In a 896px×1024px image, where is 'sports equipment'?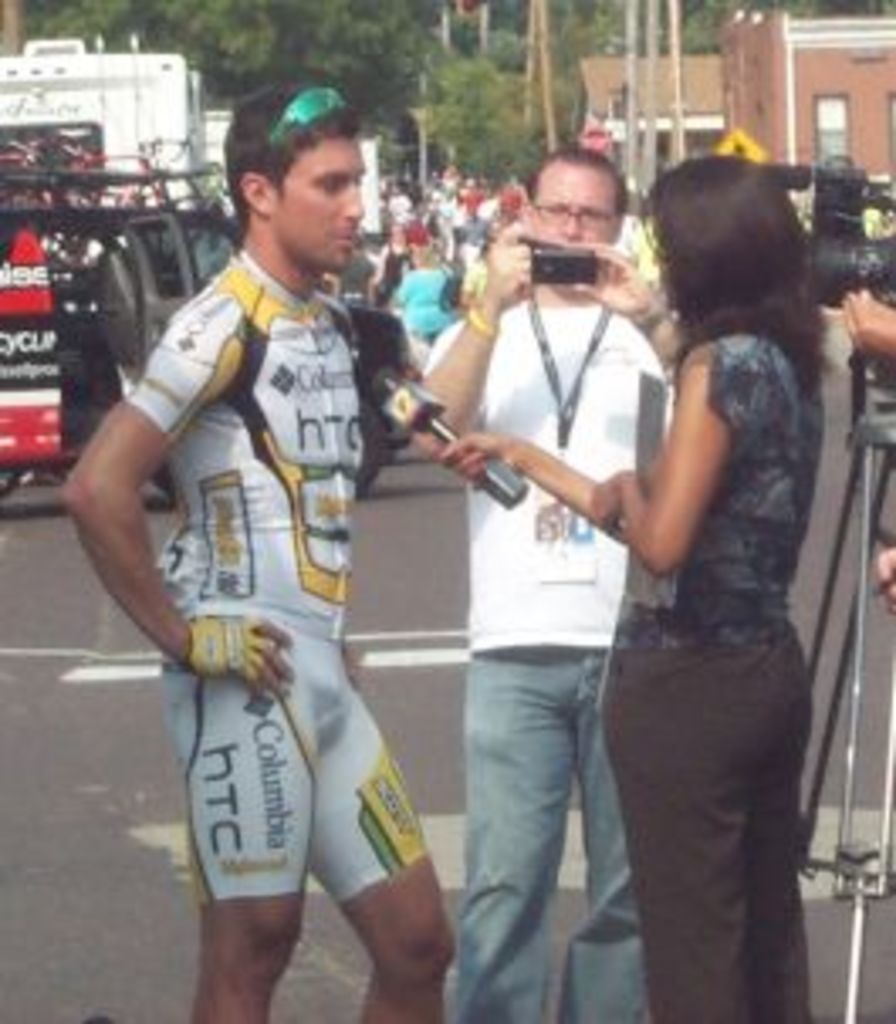
<box>186,612,274,686</box>.
